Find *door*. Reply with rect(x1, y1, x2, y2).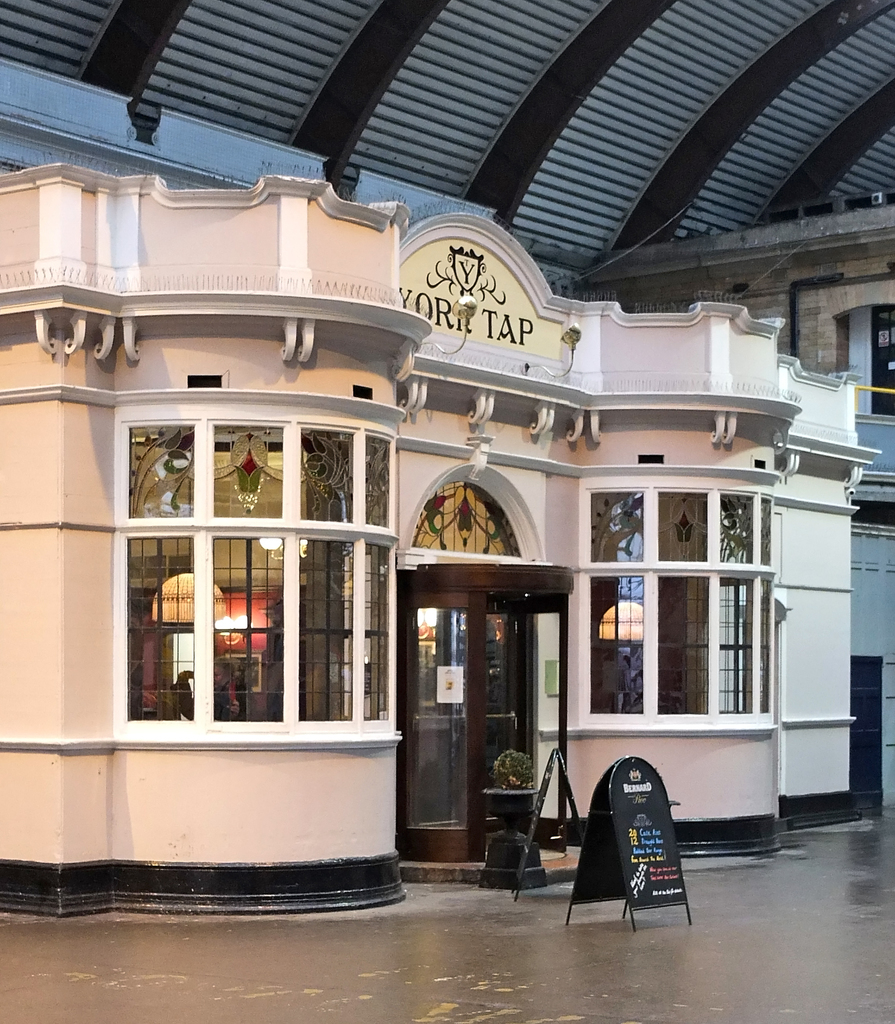
rect(518, 594, 568, 853).
